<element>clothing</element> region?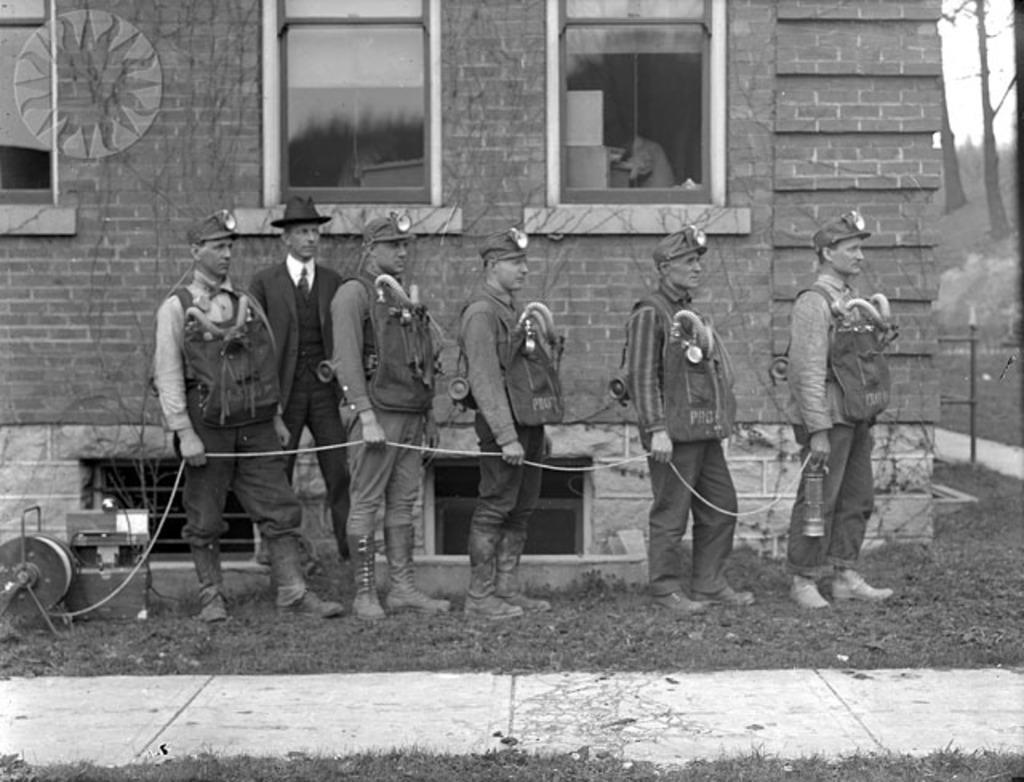
region(331, 269, 424, 531)
